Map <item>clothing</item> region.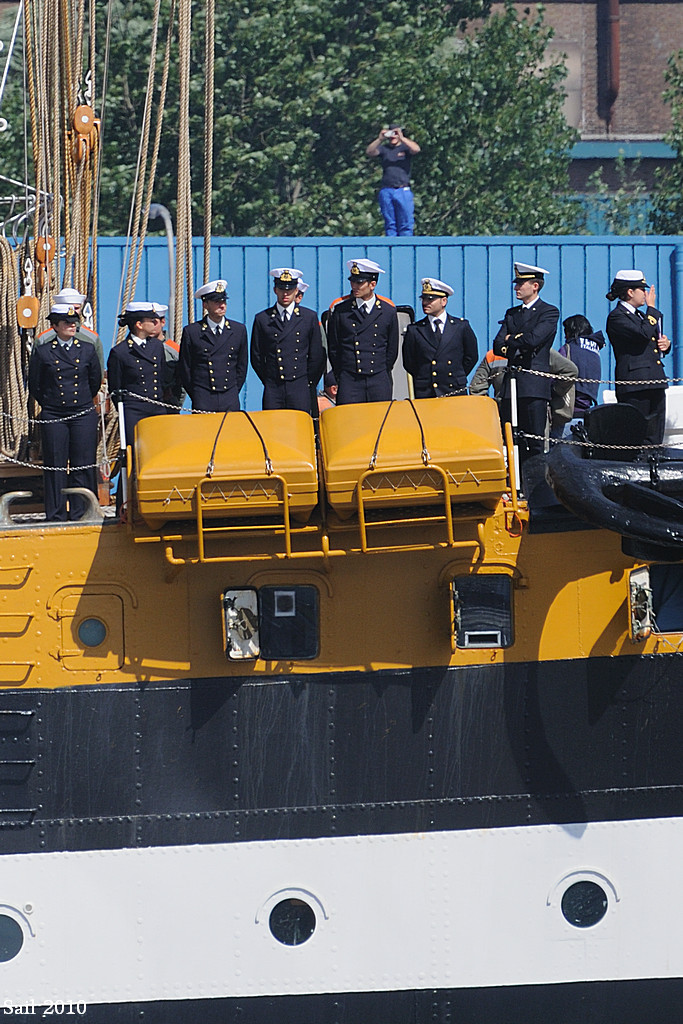
Mapped to {"x1": 173, "y1": 313, "x2": 249, "y2": 416}.
